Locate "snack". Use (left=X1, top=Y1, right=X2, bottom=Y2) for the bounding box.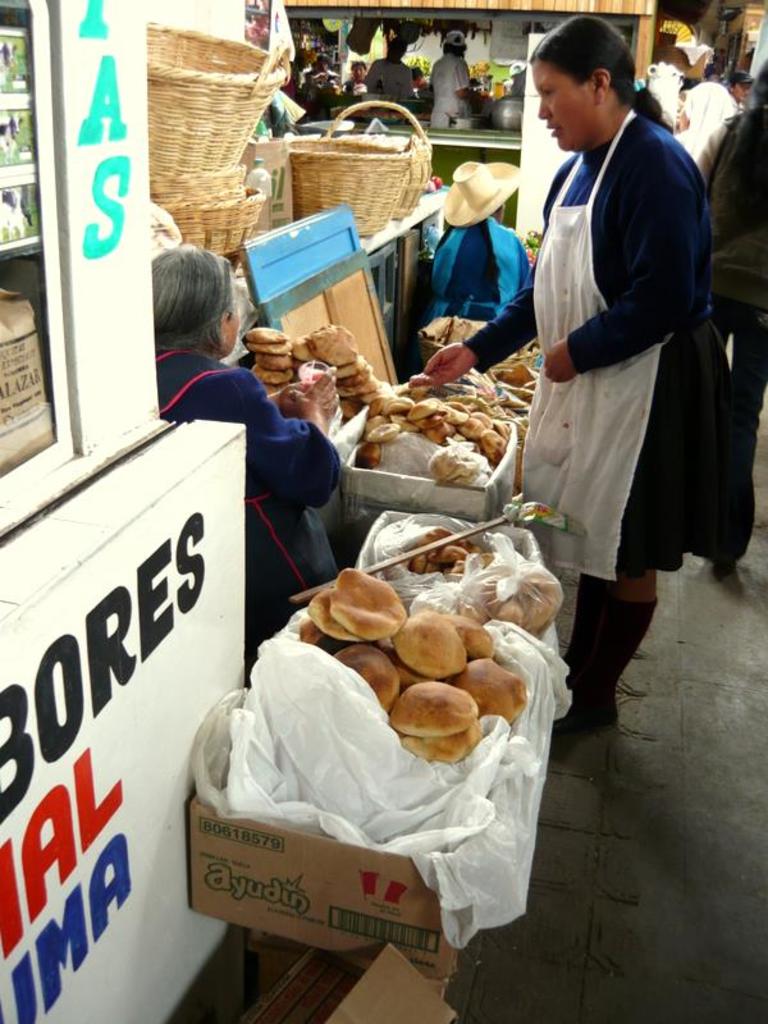
(left=384, top=611, right=465, bottom=682).
